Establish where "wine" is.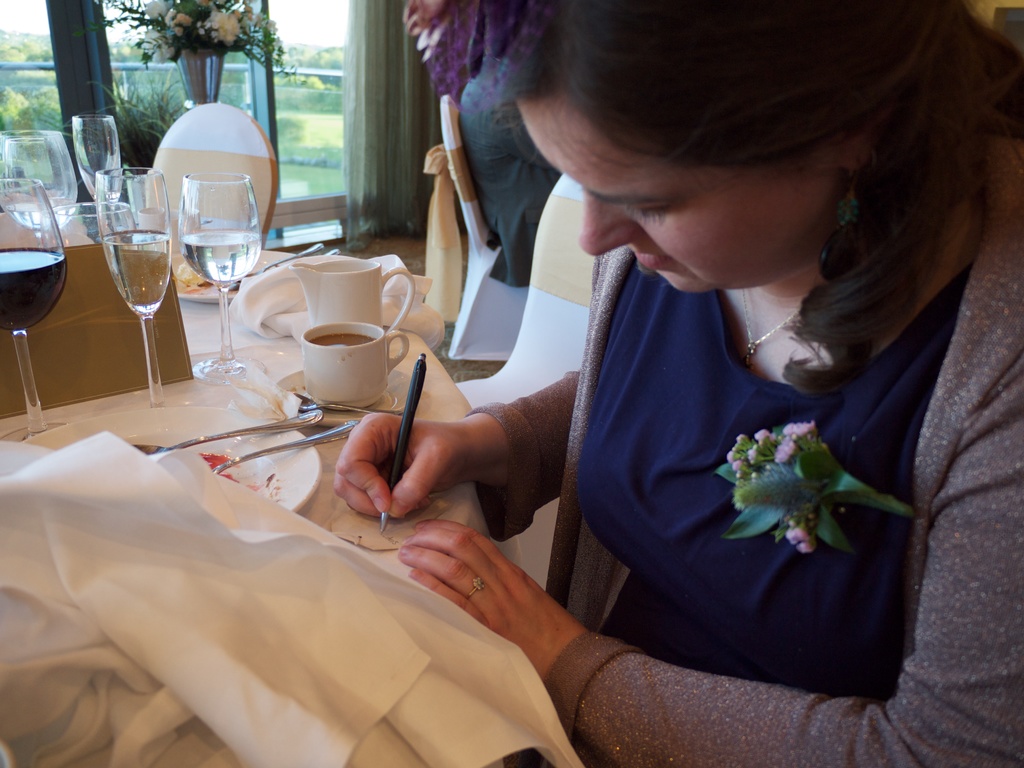
Established at <region>0, 243, 74, 346</region>.
